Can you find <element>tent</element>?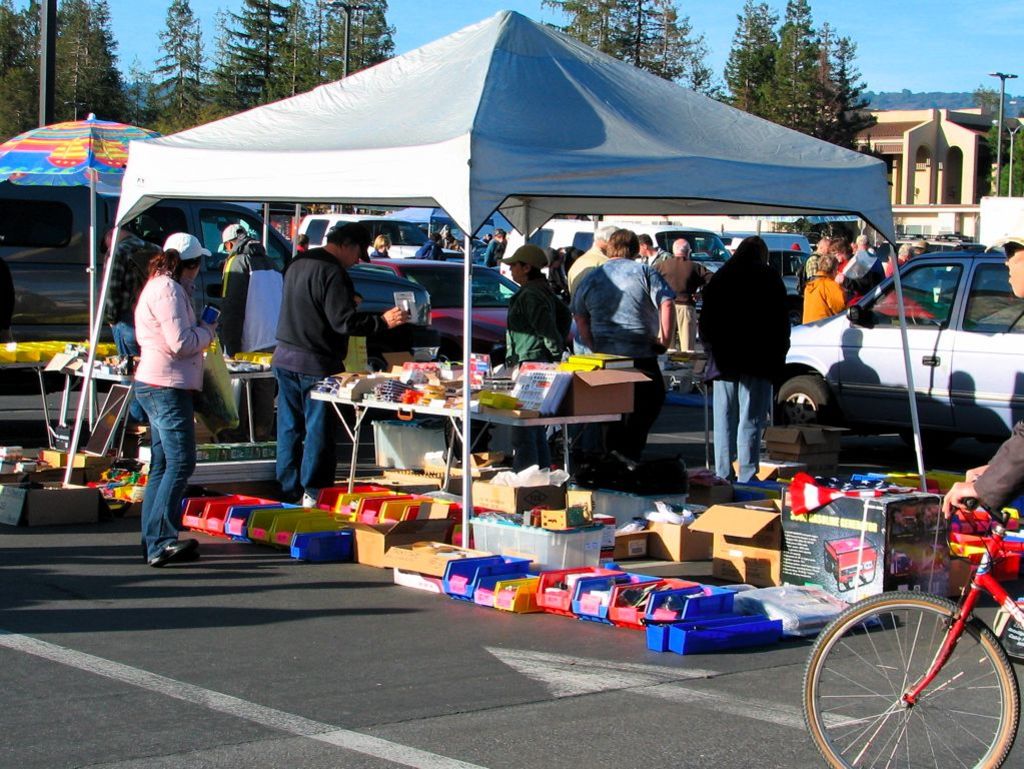
Yes, bounding box: {"left": 0, "top": 90, "right": 134, "bottom": 431}.
